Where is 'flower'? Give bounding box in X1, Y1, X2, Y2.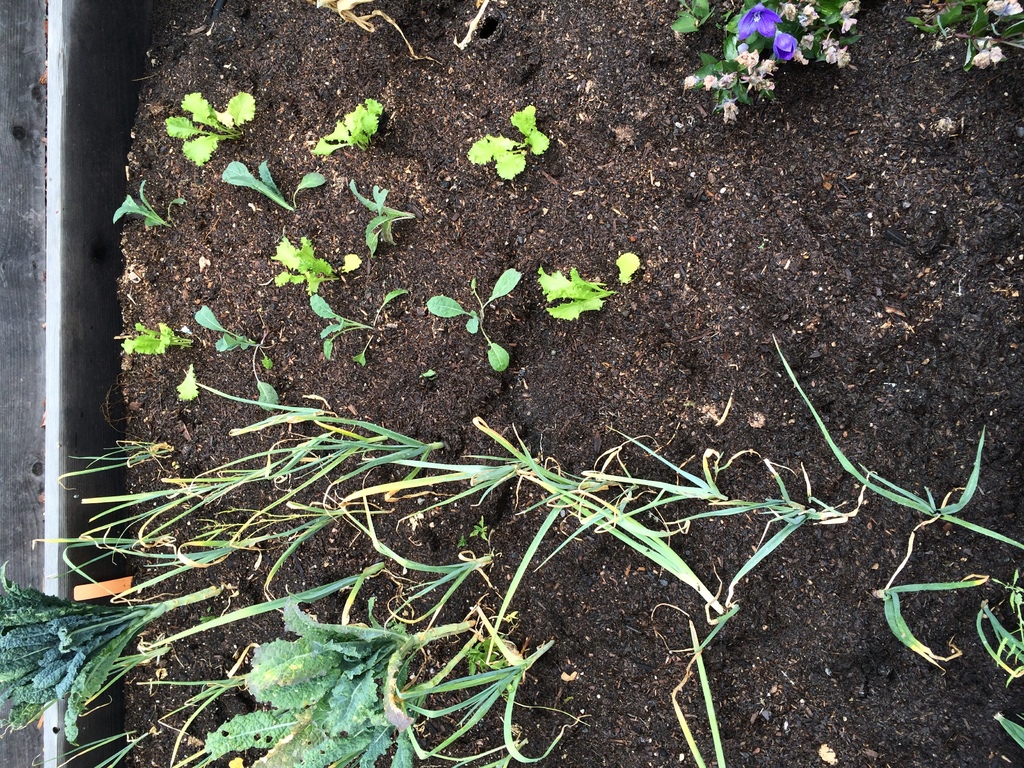
737, 0, 785, 41.
